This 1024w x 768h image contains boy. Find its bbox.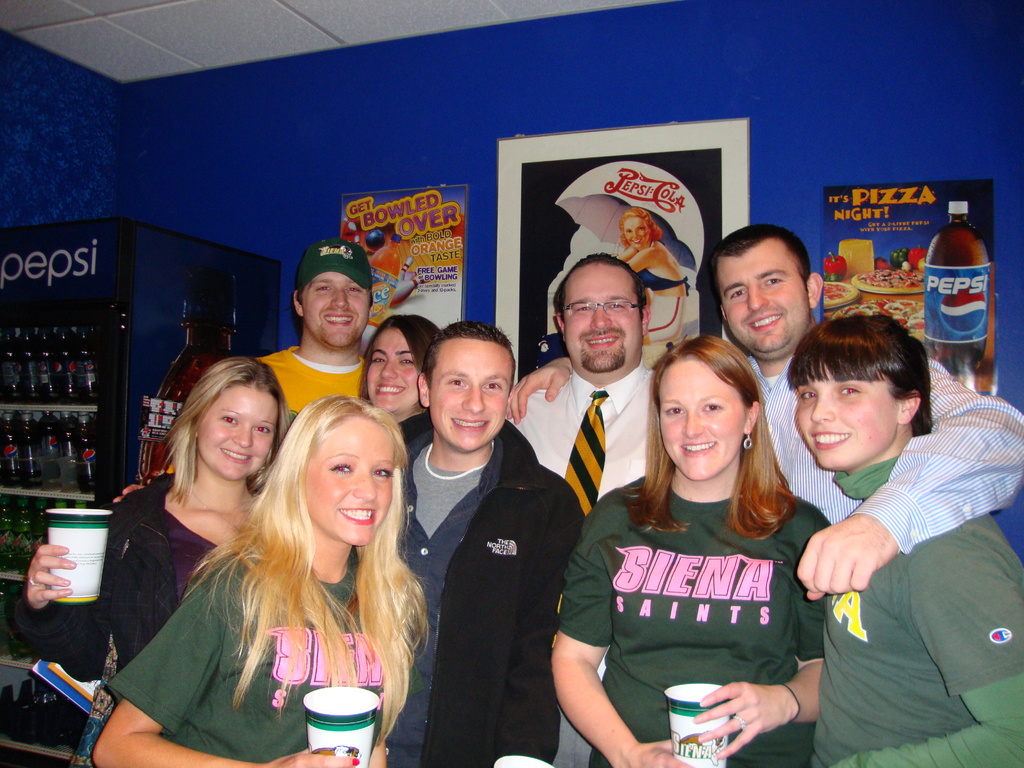
{"left": 402, "top": 322, "right": 591, "bottom": 767}.
